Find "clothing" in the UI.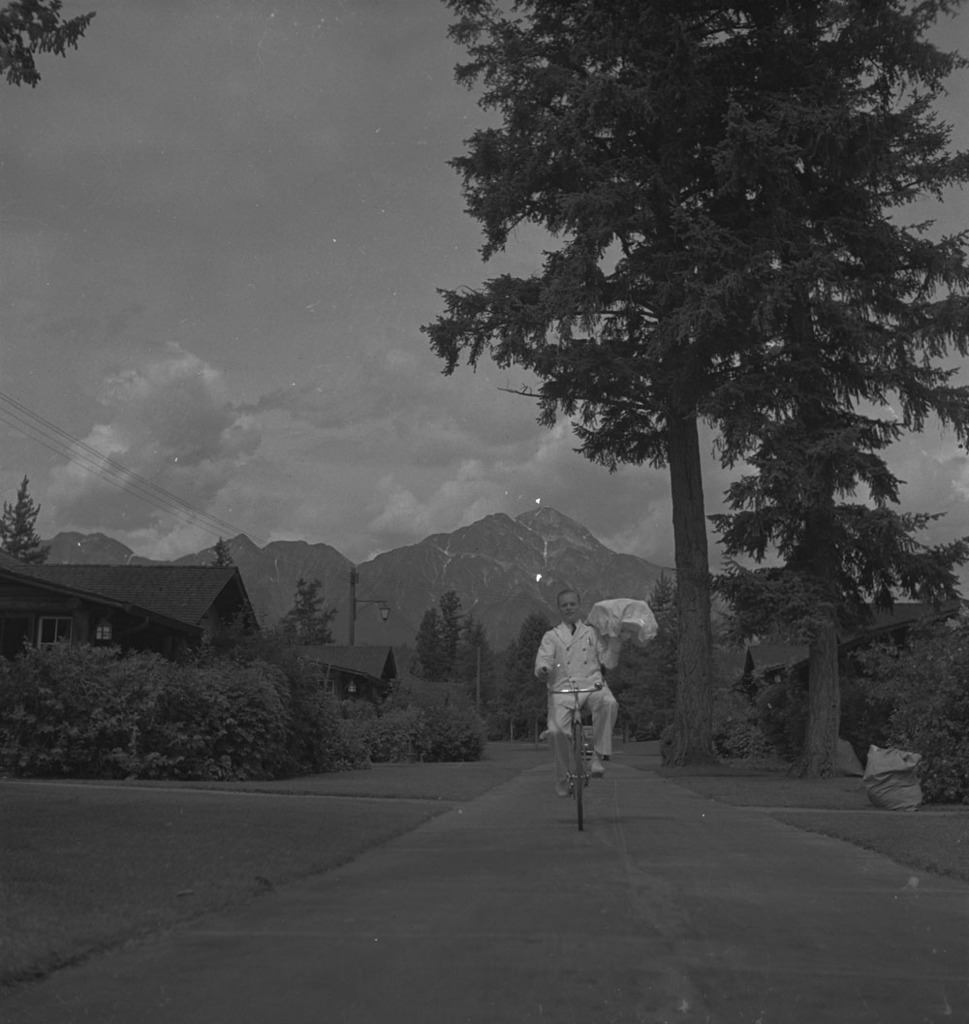
UI element at 534 617 623 783.
